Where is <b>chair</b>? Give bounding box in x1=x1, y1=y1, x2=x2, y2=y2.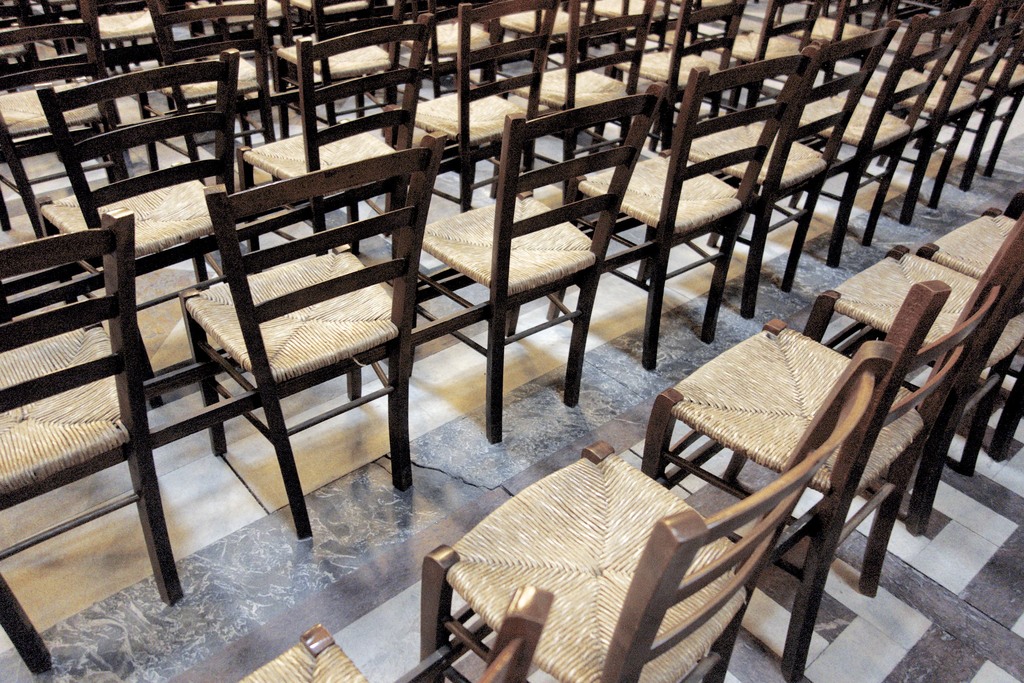
x1=610, y1=0, x2=735, y2=154.
